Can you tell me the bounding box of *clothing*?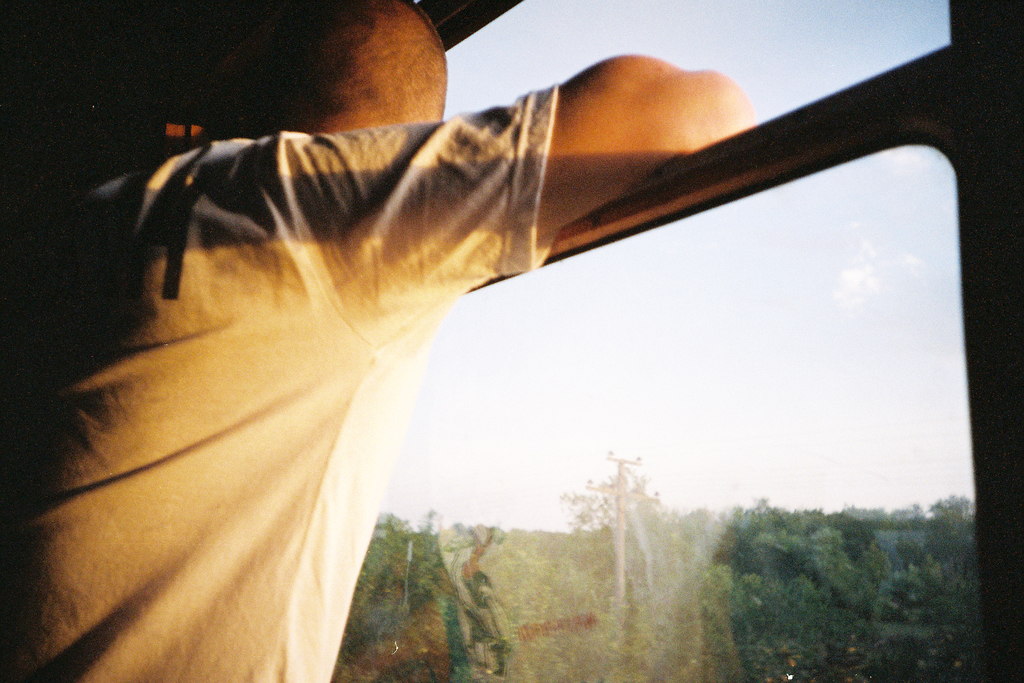
BBox(0, 84, 559, 682).
